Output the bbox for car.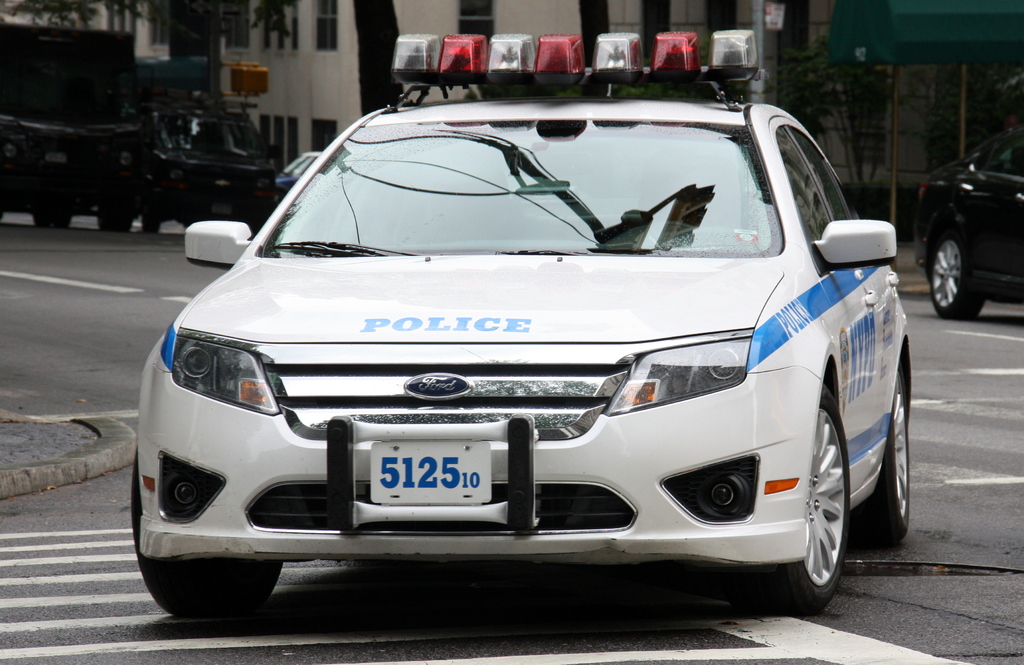
rect(131, 30, 910, 614).
